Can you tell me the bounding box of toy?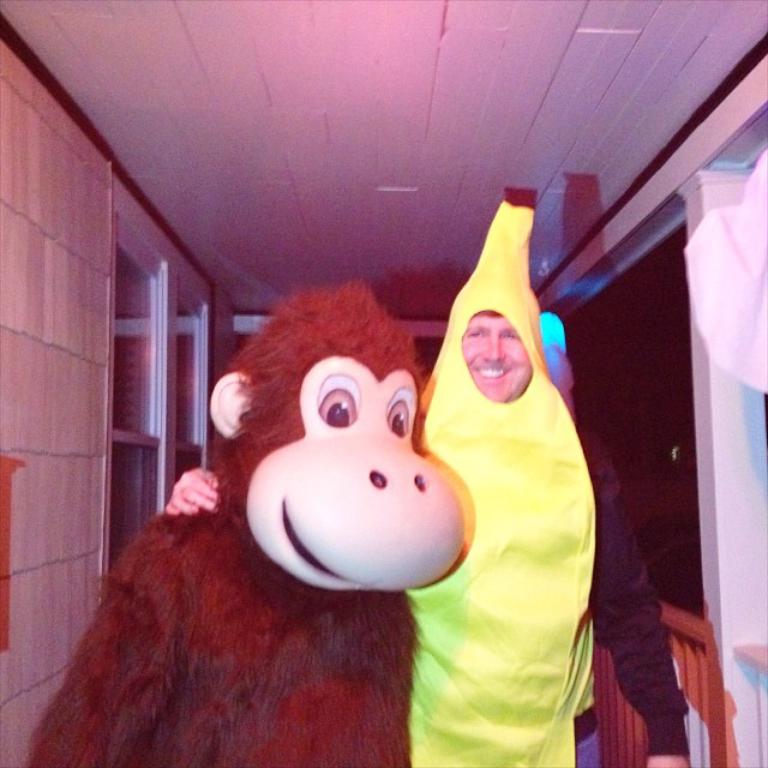
59:228:611:746.
